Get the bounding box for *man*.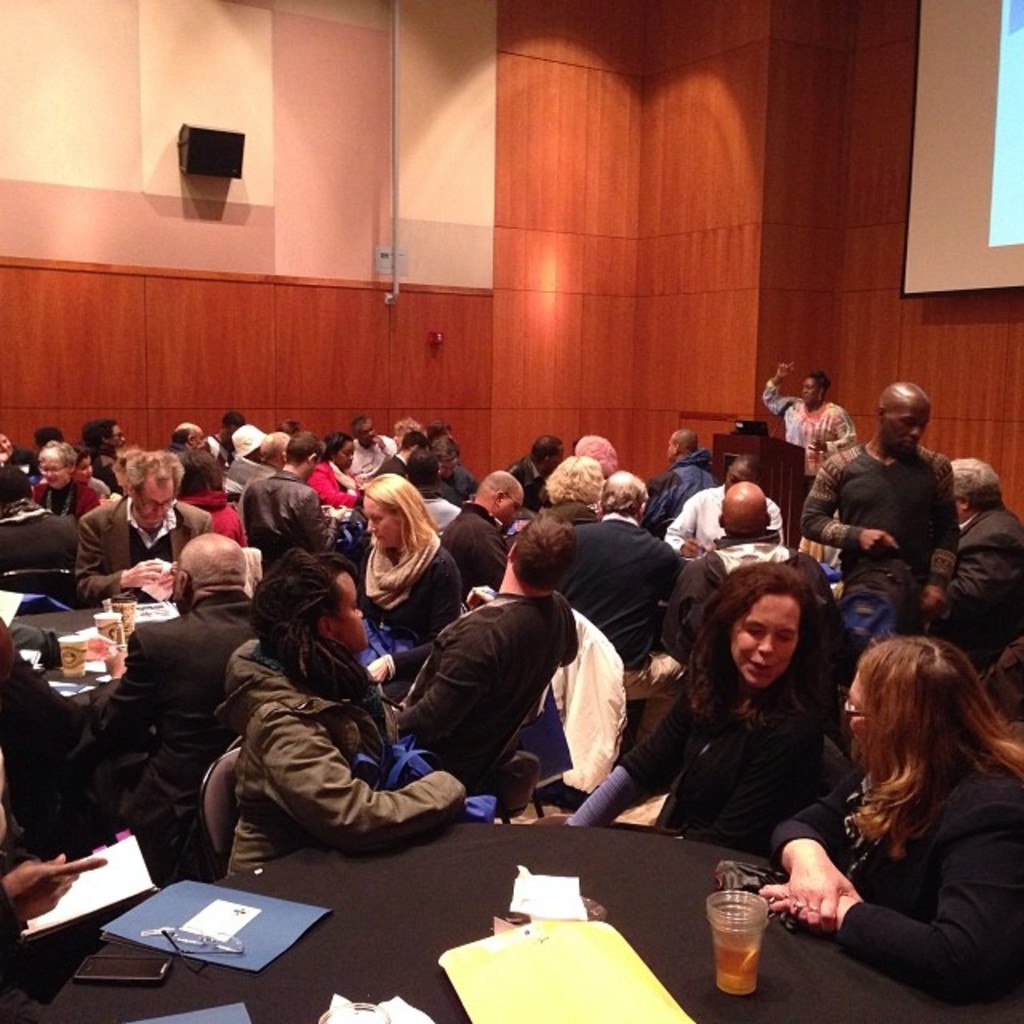
bbox=(669, 453, 782, 565).
